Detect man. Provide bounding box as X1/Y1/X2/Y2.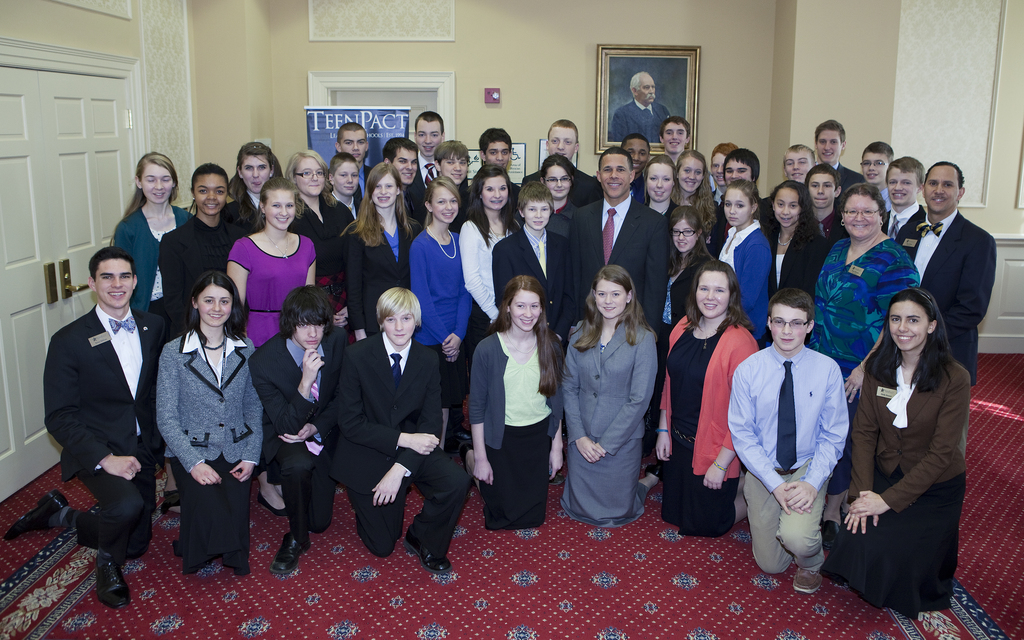
808/119/866/191.
